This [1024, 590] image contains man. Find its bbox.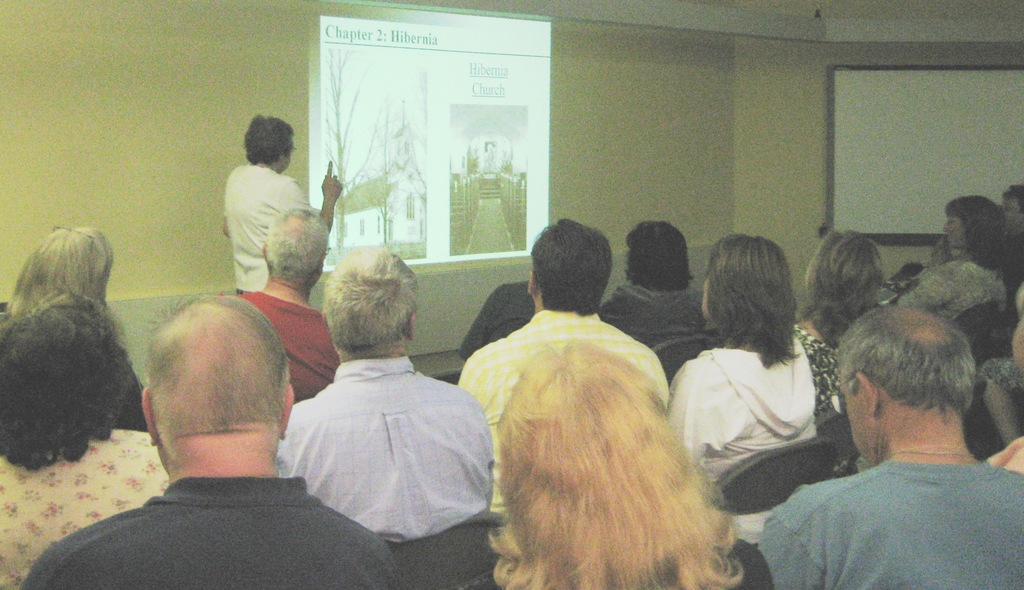
x1=221 y1=114 x2=347 y2=295.
